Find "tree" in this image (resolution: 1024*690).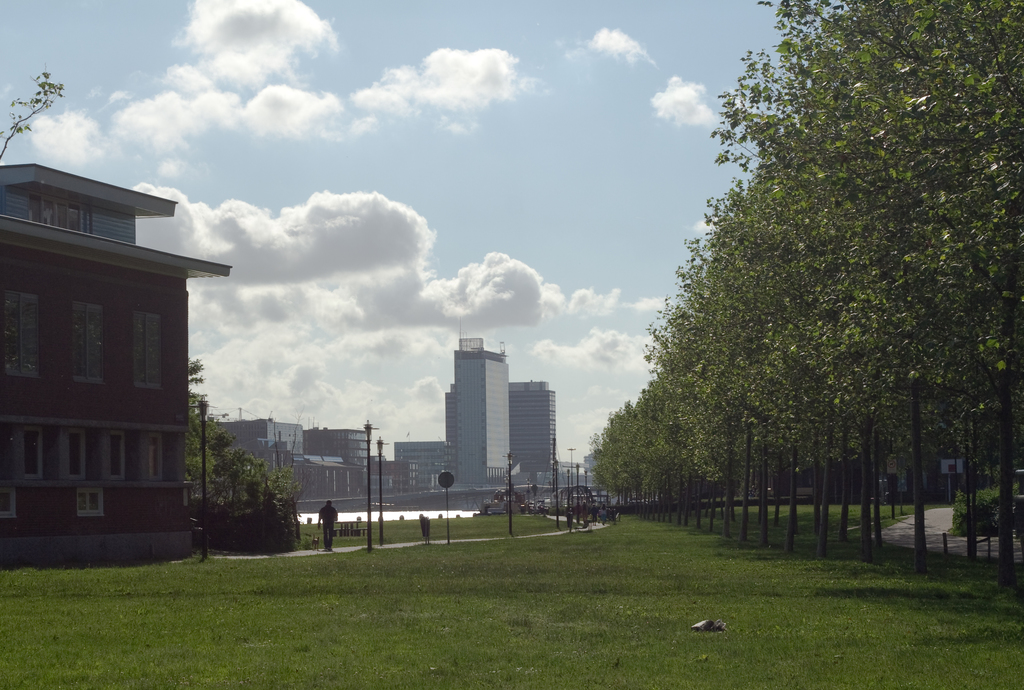
585,0,1023,587.
